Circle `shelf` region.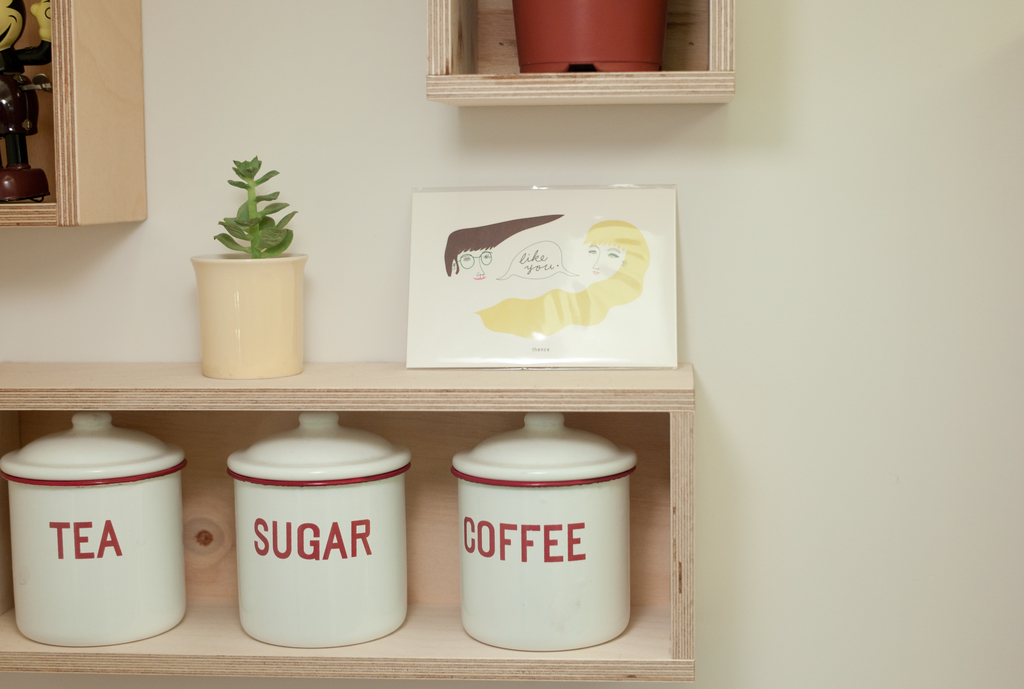
Region: box(426, 0, 735, 106).
